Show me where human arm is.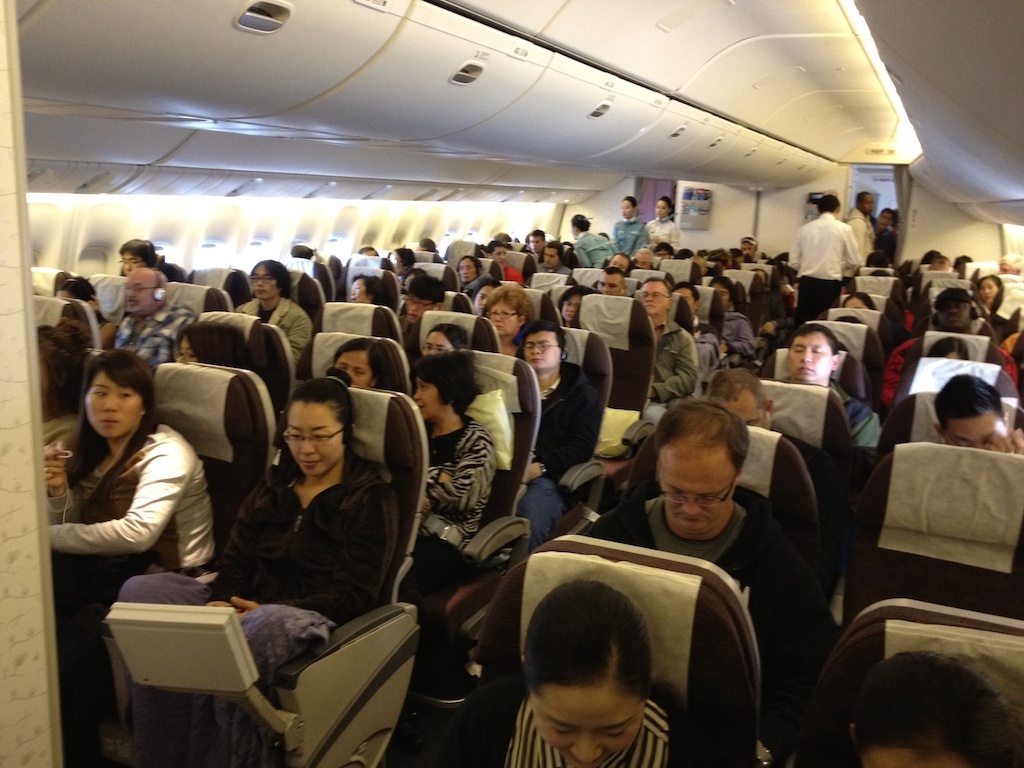
human arm is at x1=400, y1=468, x2=534, y2=517.
